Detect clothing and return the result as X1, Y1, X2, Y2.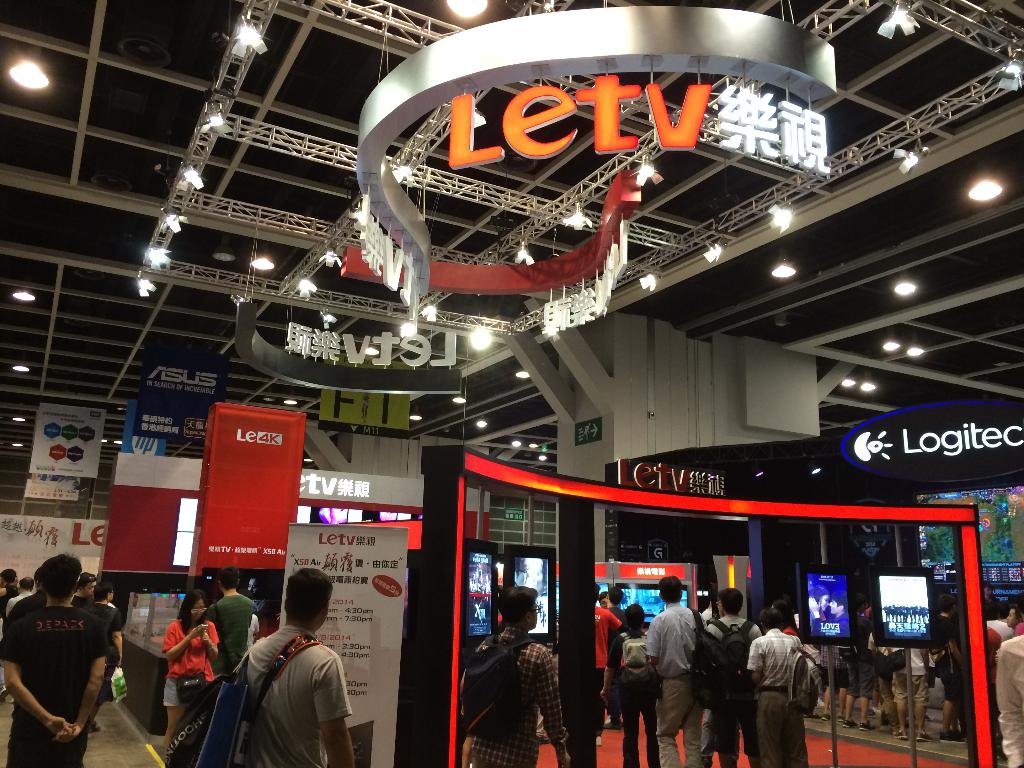
16, 584, 118, 743.
